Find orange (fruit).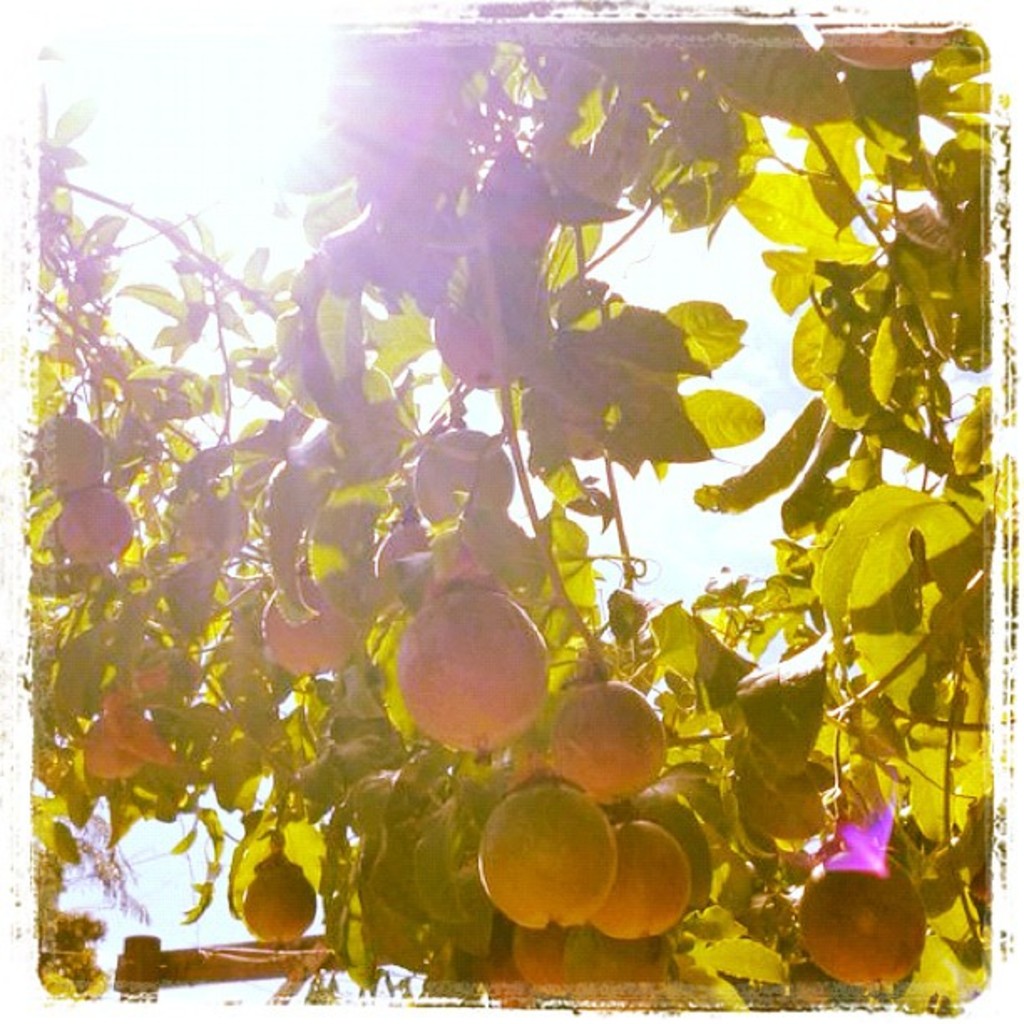
[413, 423, 509, 514].
